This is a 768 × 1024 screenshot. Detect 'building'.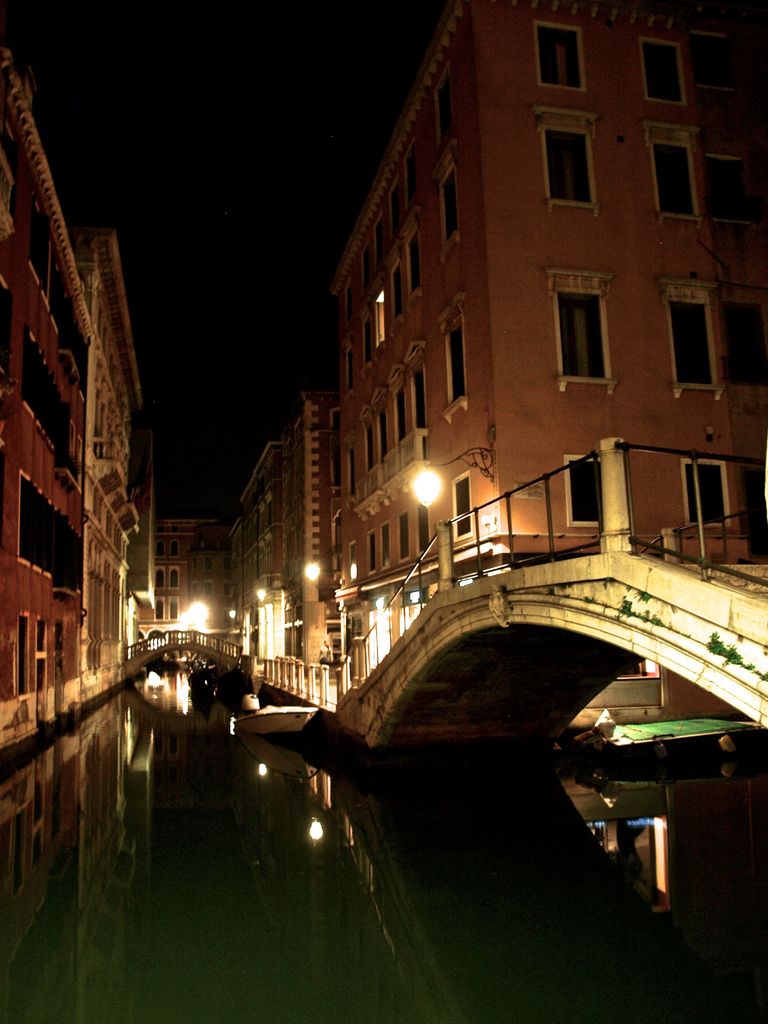
l=325, t=0, r=767, b=694.
